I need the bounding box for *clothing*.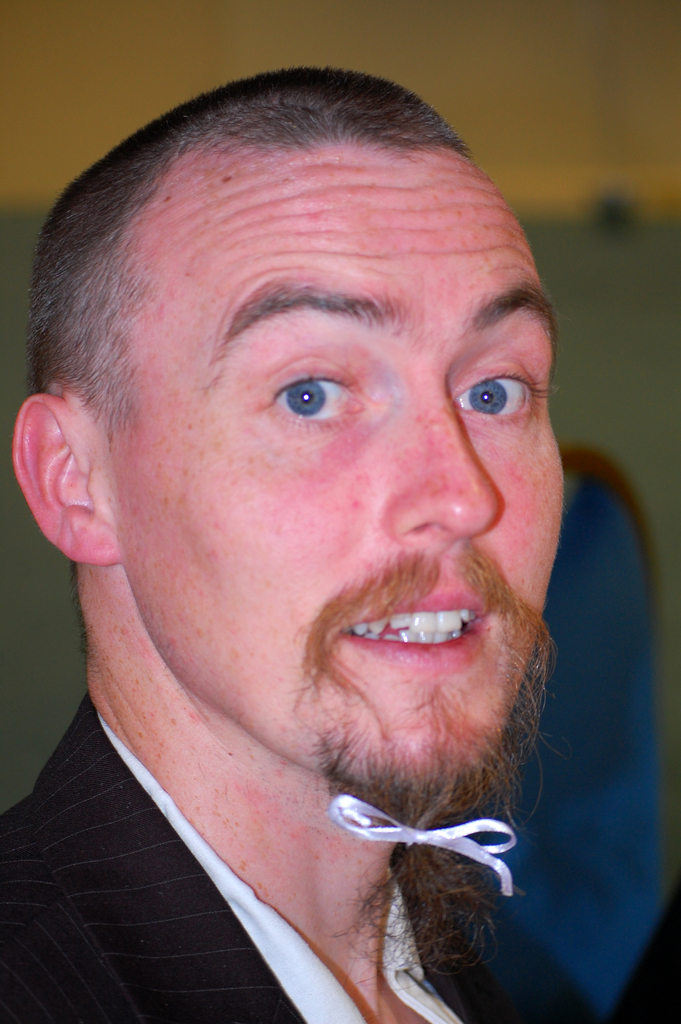
Here it is: 0/694/564/1023.
